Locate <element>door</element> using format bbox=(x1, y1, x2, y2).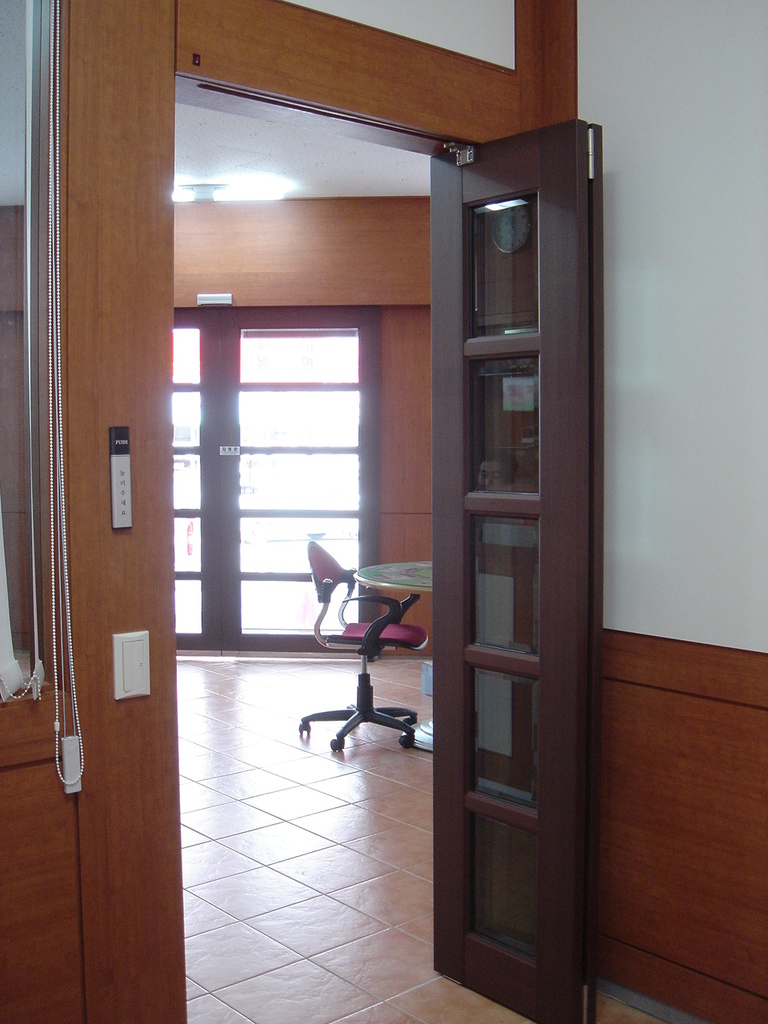
bbox=(430, 121, 602, 1015).
